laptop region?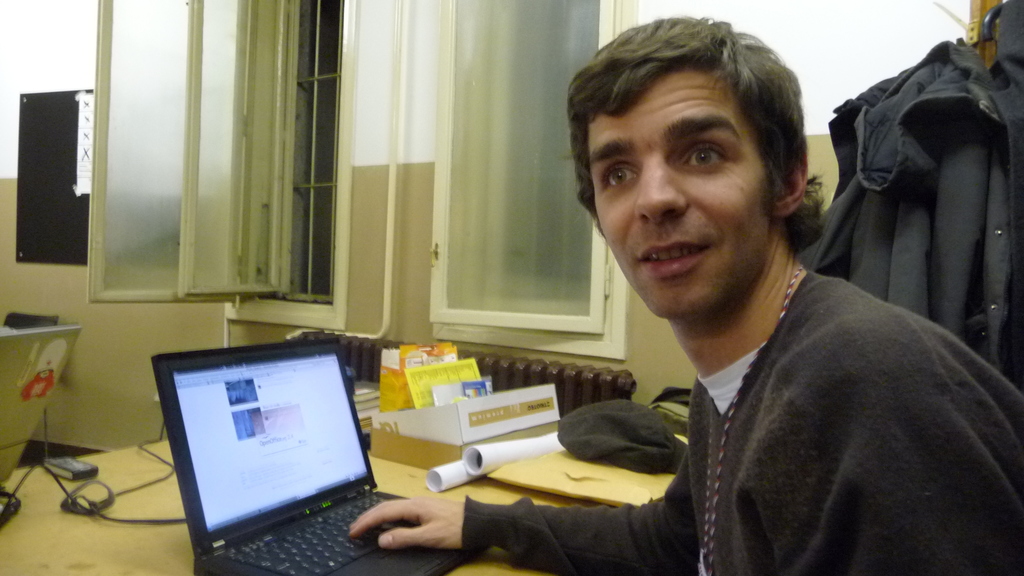
bbox=(0, 326, 81, 484)
